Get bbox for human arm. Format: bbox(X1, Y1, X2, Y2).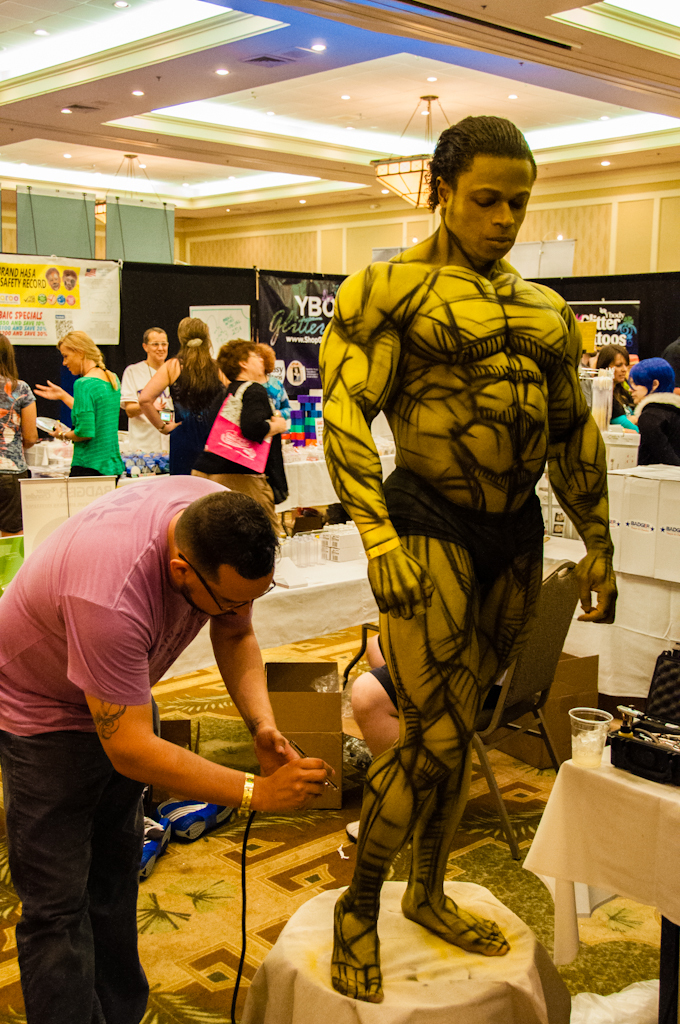
bbox(239, 384, 289, 446).
